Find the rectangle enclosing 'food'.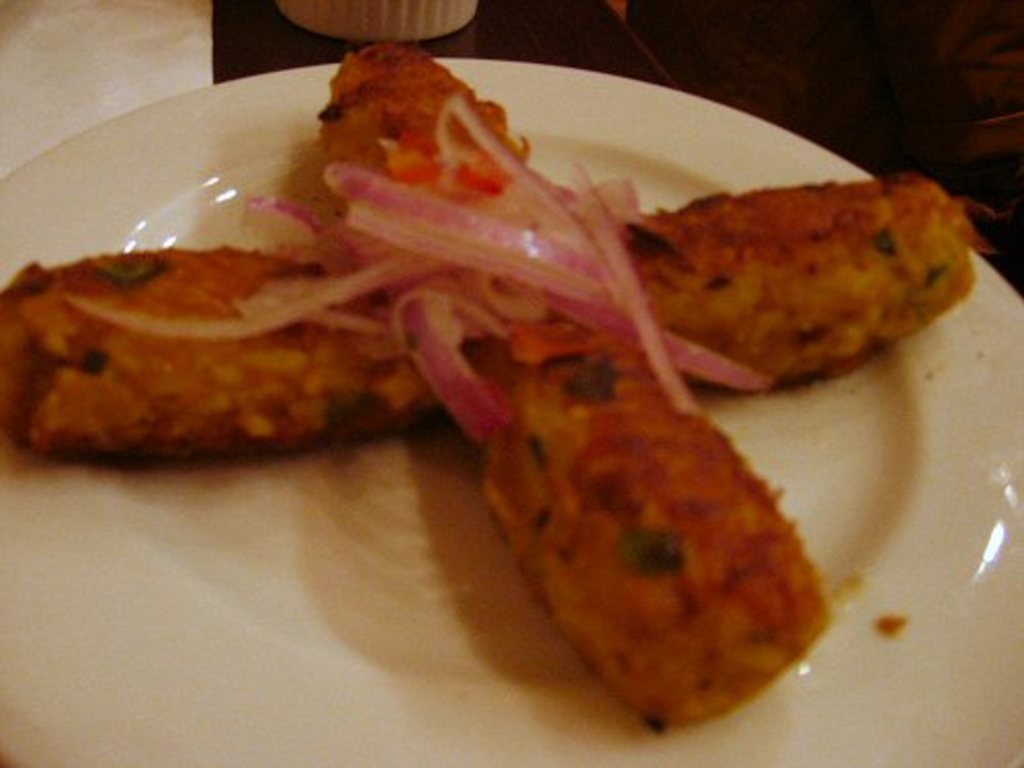
crop(0, 170, 995, 455).
